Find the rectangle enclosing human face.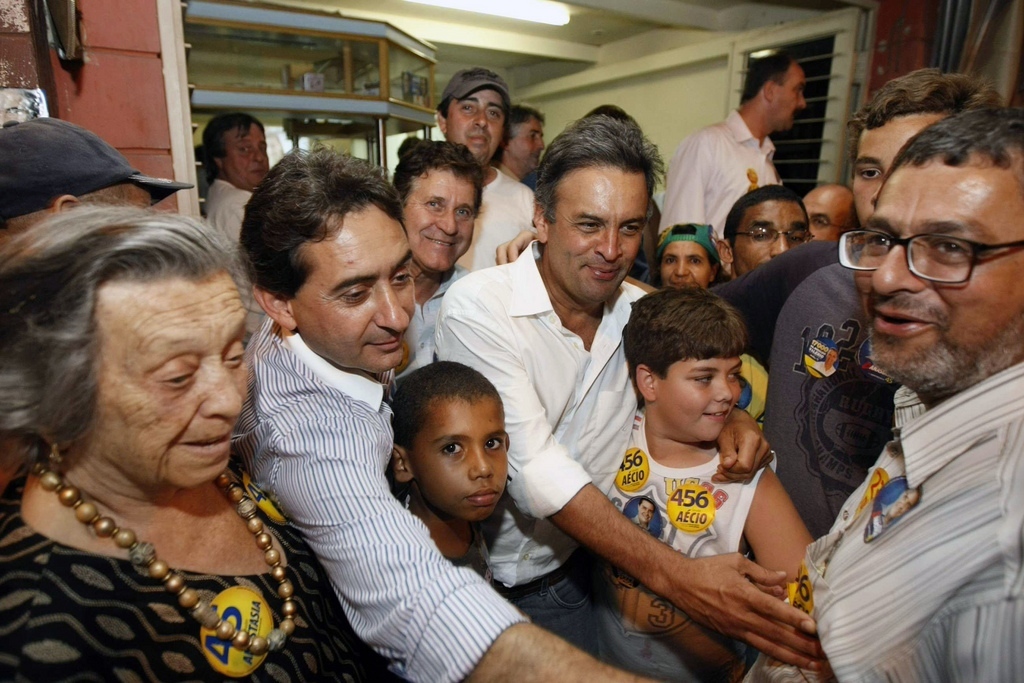
bbox=(447, 91, 504, 166).
